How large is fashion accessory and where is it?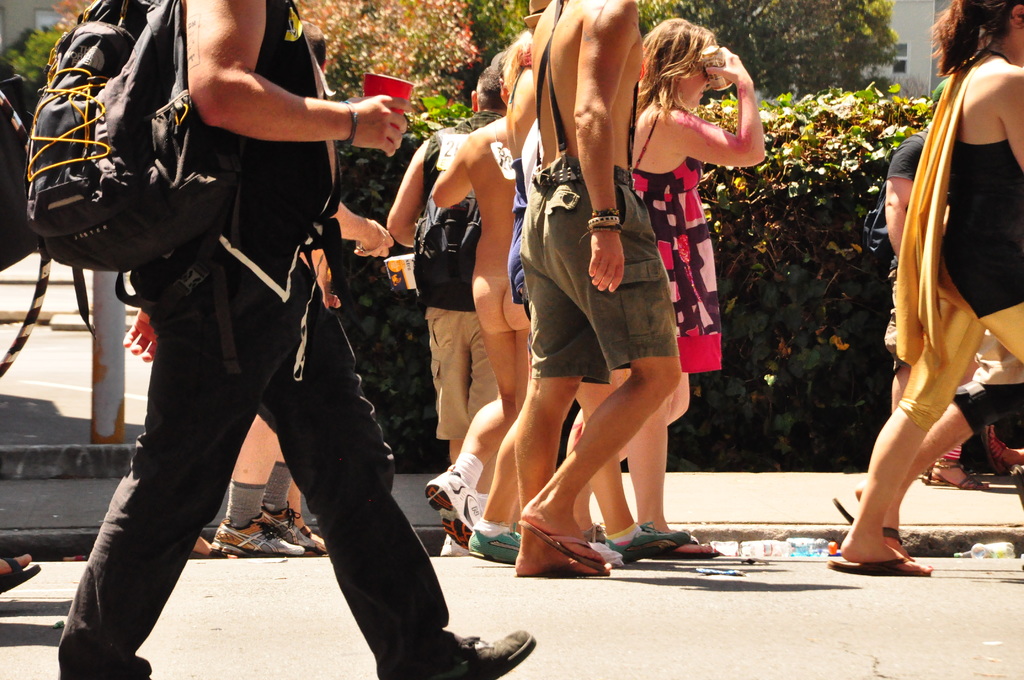
Bounding box: (465, 518, 525, 560).
